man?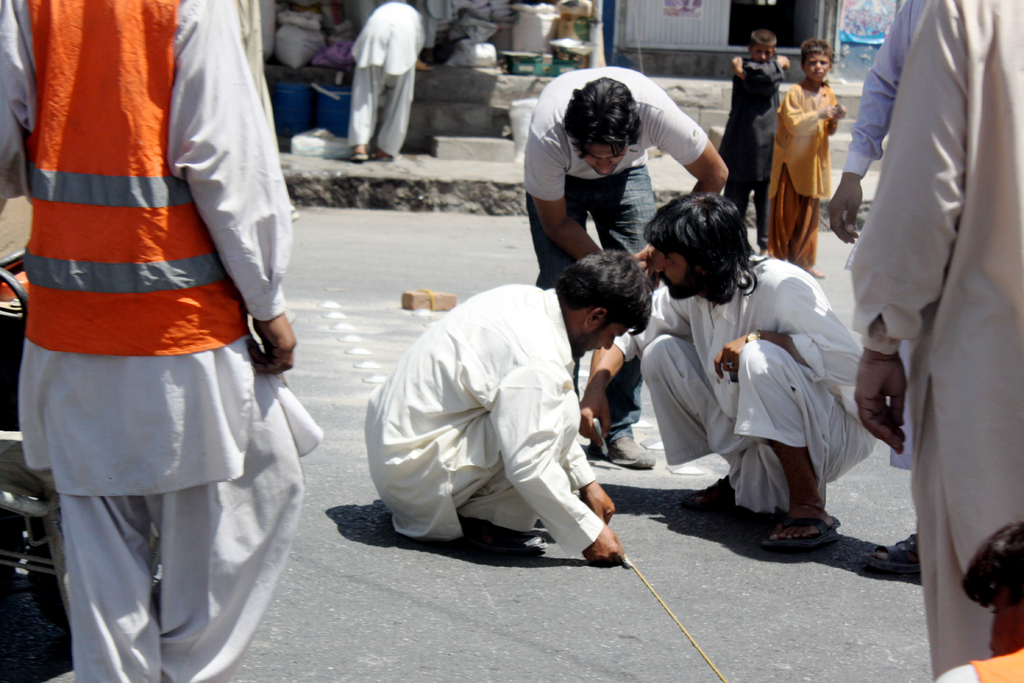
[x1=577, y1=186, x2=877, y2=549]
